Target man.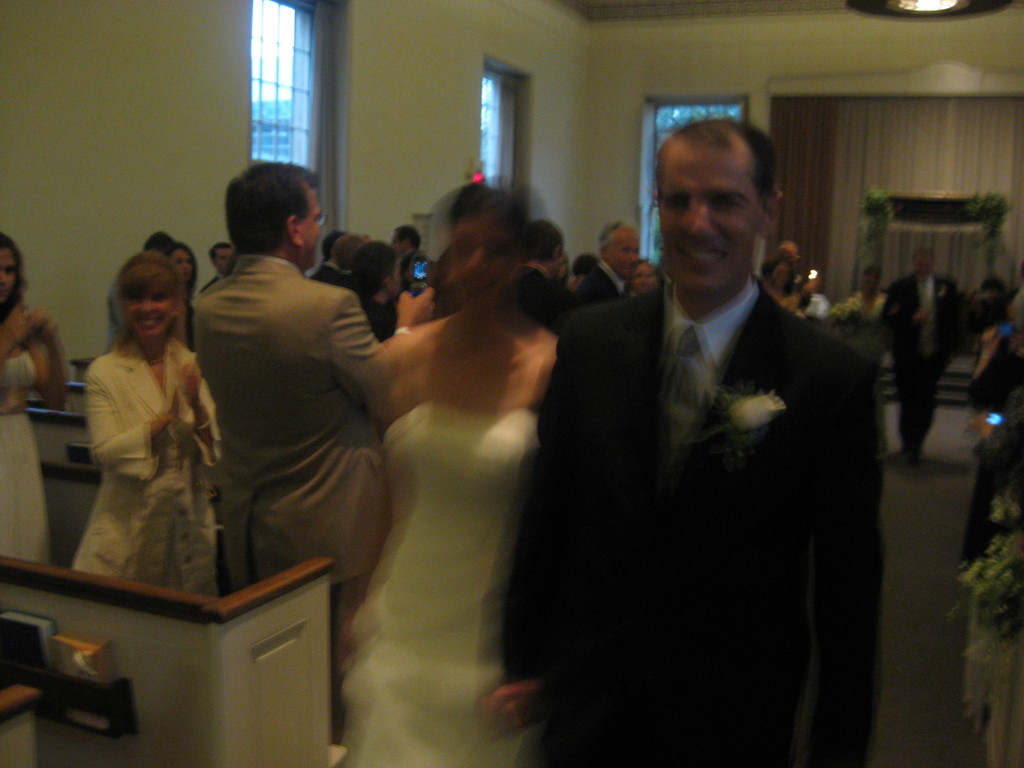
Target region: box=[781, 241, 819, 307].
